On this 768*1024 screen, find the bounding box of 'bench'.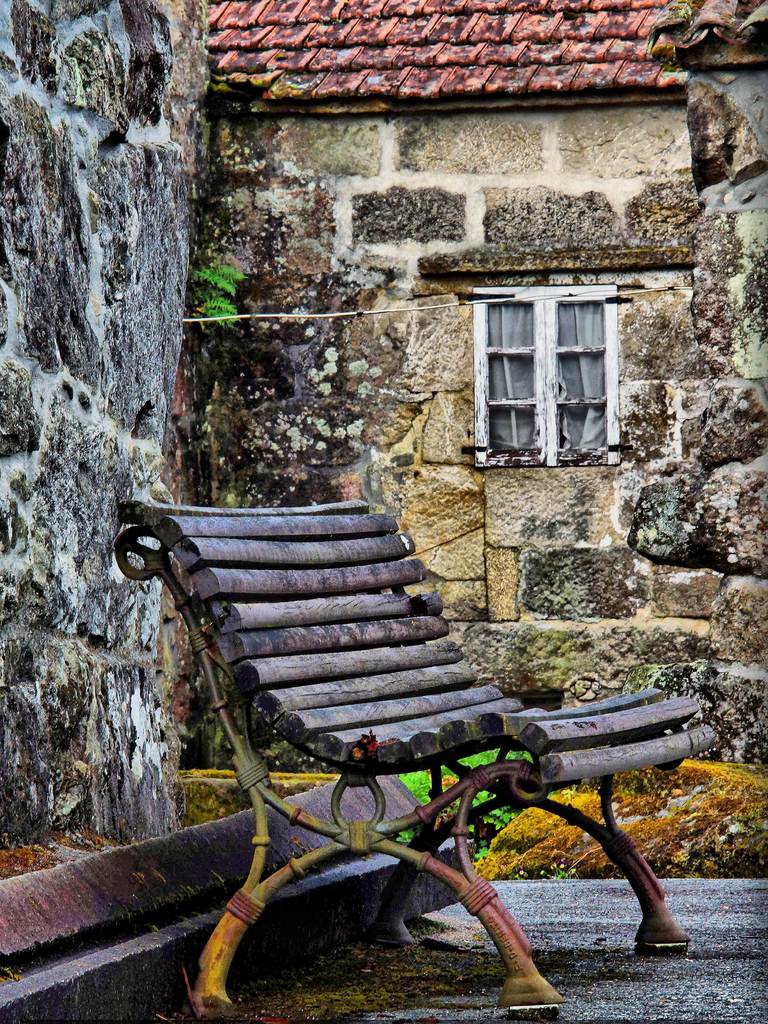
Bounding box: box=[159, 487, 727, 1006].
